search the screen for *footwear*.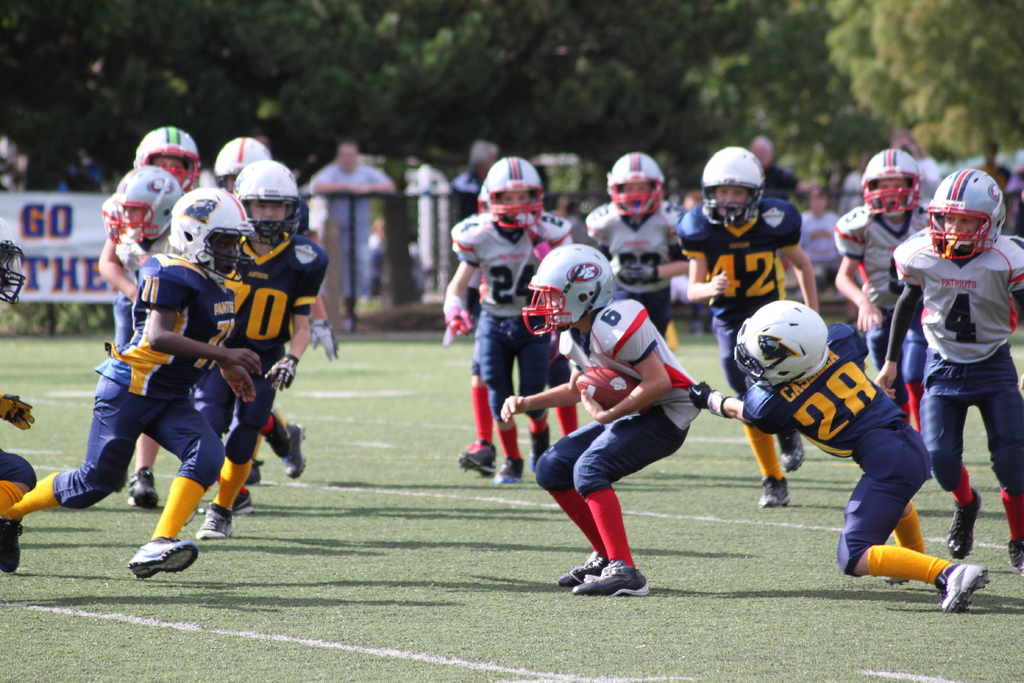
Found at [777,432,806,472].
